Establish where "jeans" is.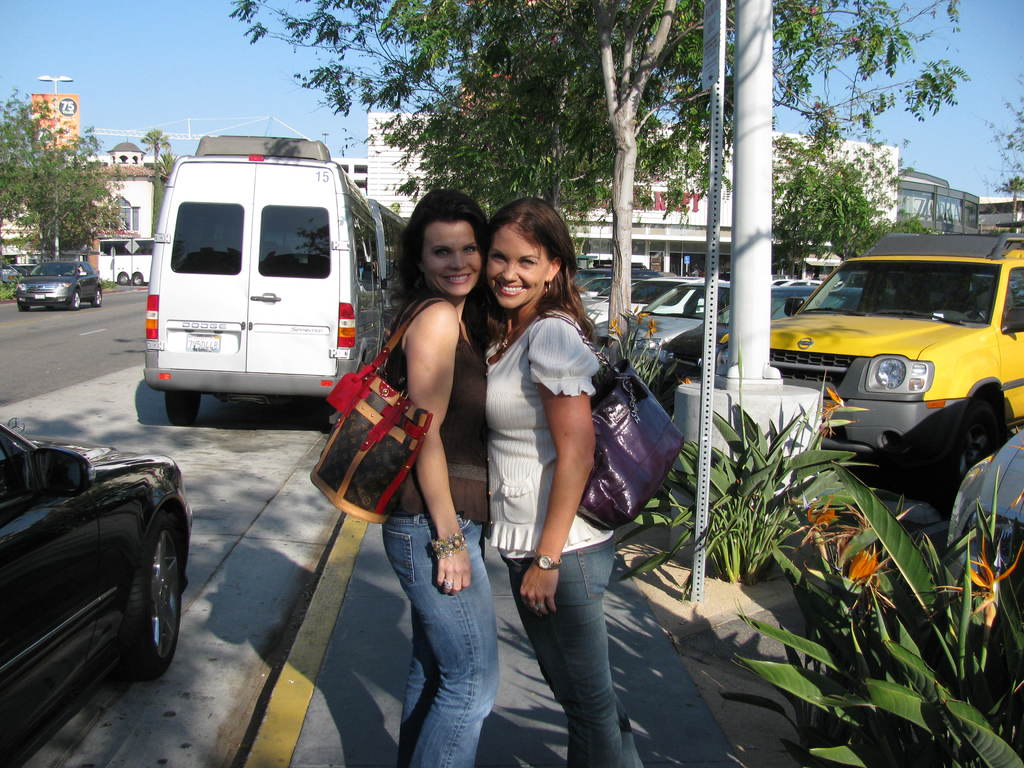
Established at 391/516/499/767.
